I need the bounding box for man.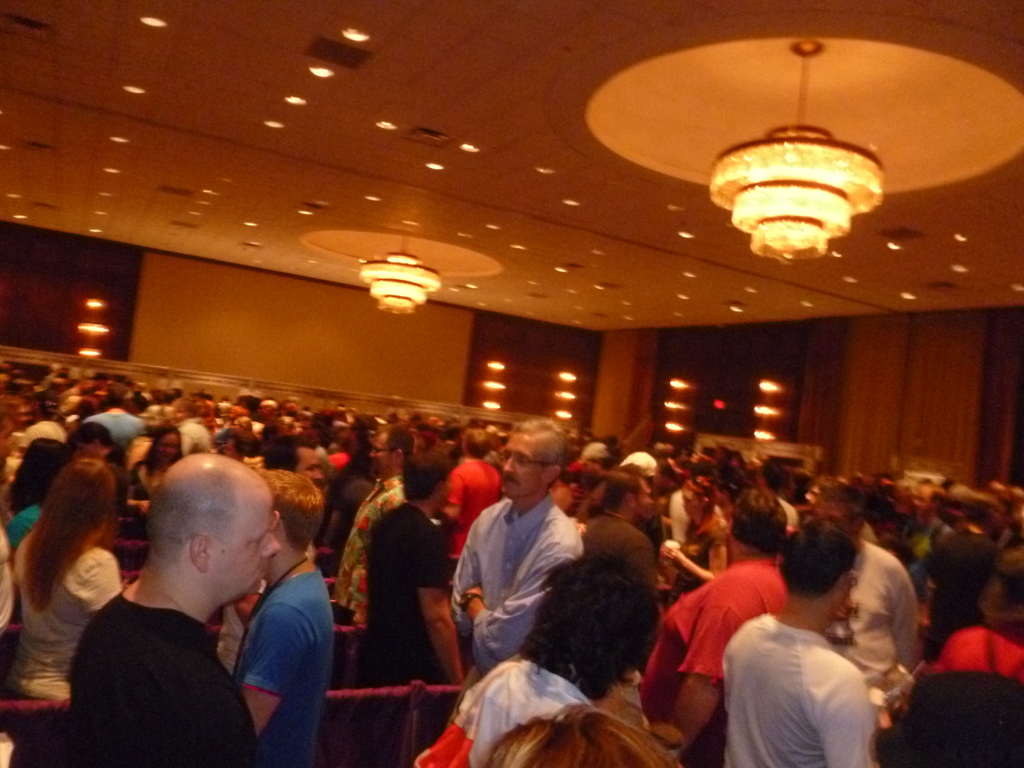
Here it is: left=902, top=479, right=948, bottom=569.
